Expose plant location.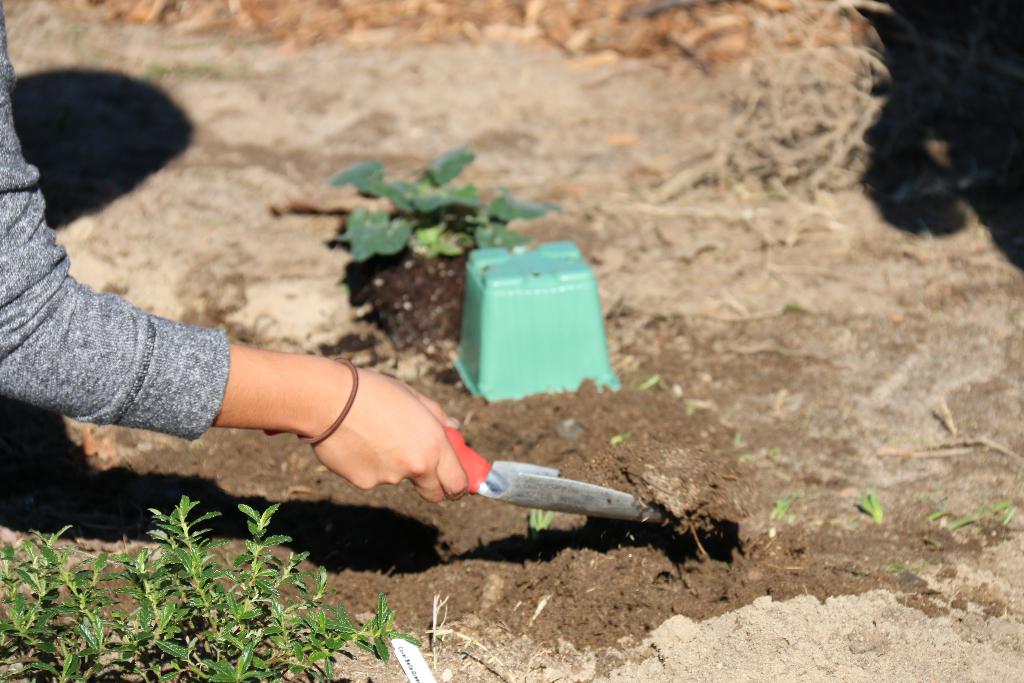
Exposed at (left=604, top=432, right=637, bottom=448).
